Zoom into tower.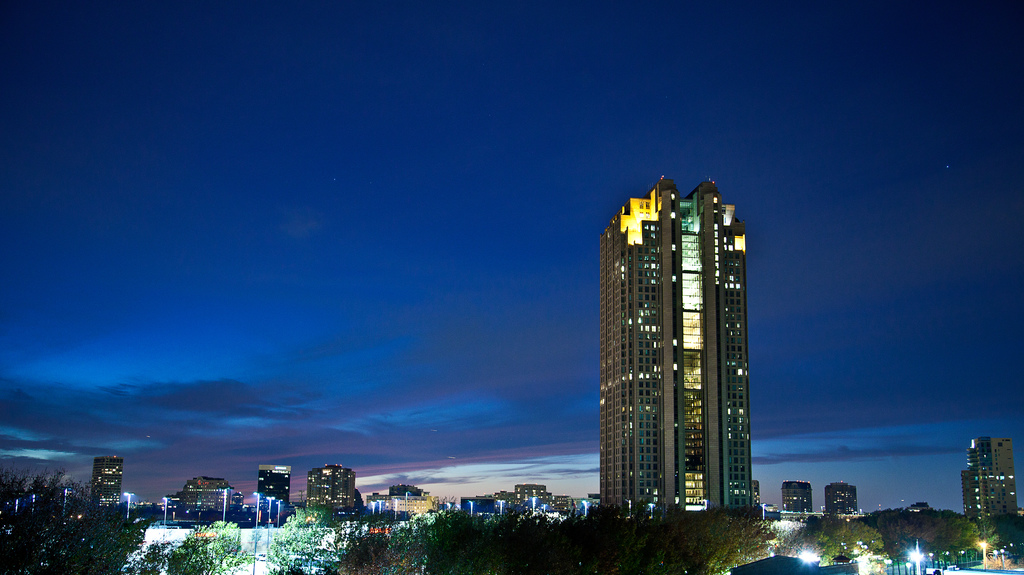
Zoom target: <region>252, 469, 292, 522</region>.
